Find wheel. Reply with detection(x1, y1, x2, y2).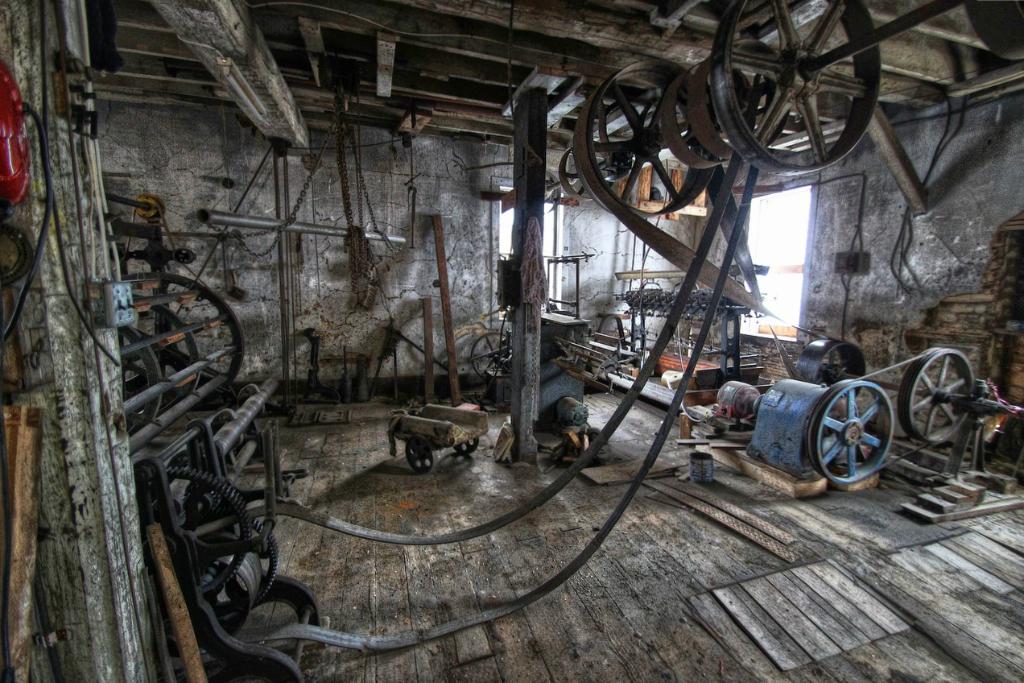
detection(819, 384, 898, 488).
